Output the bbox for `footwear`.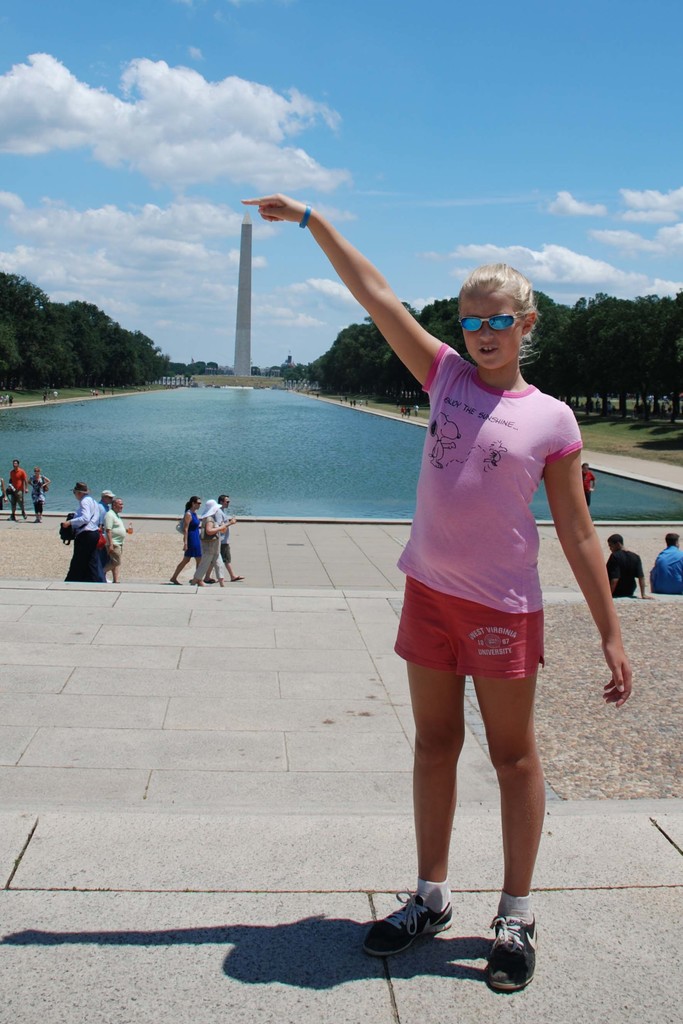
bbox(23, 509, 28, 518).
